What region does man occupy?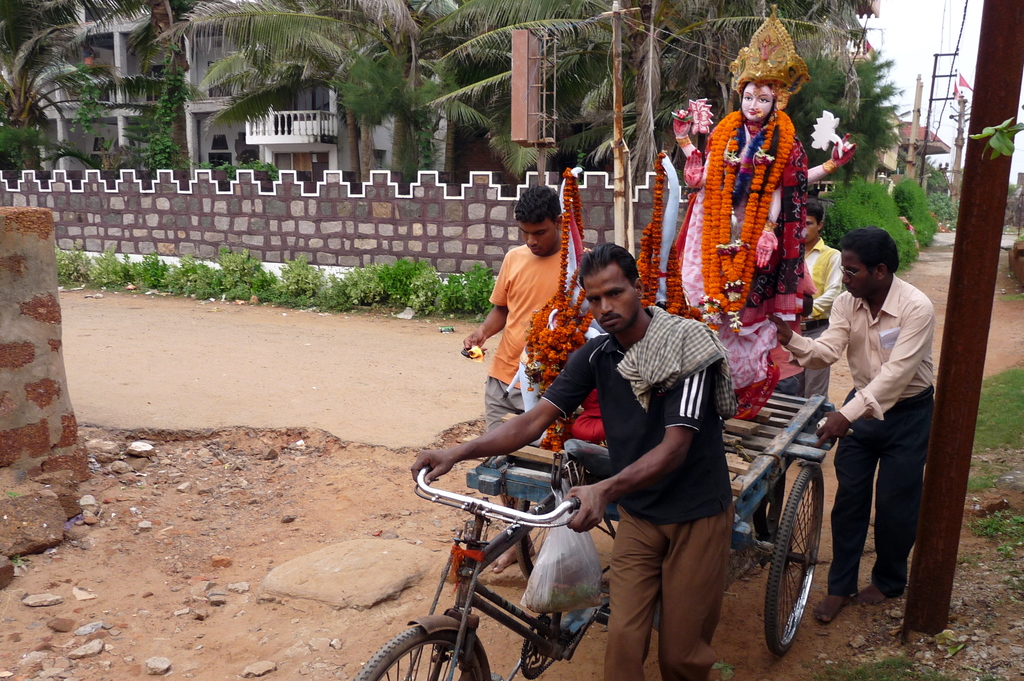
[x1=792, y1=197, x2=839, y2=408].
